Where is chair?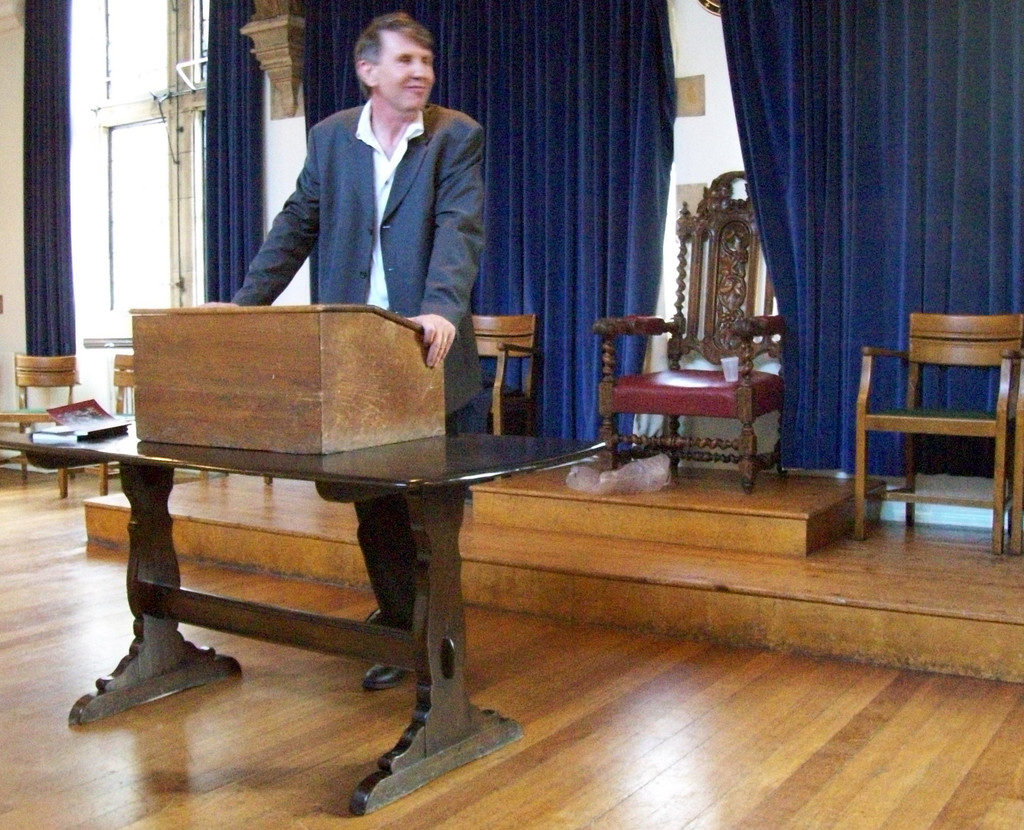
<bbox>857, 303, 1013, 559</bbox>.
